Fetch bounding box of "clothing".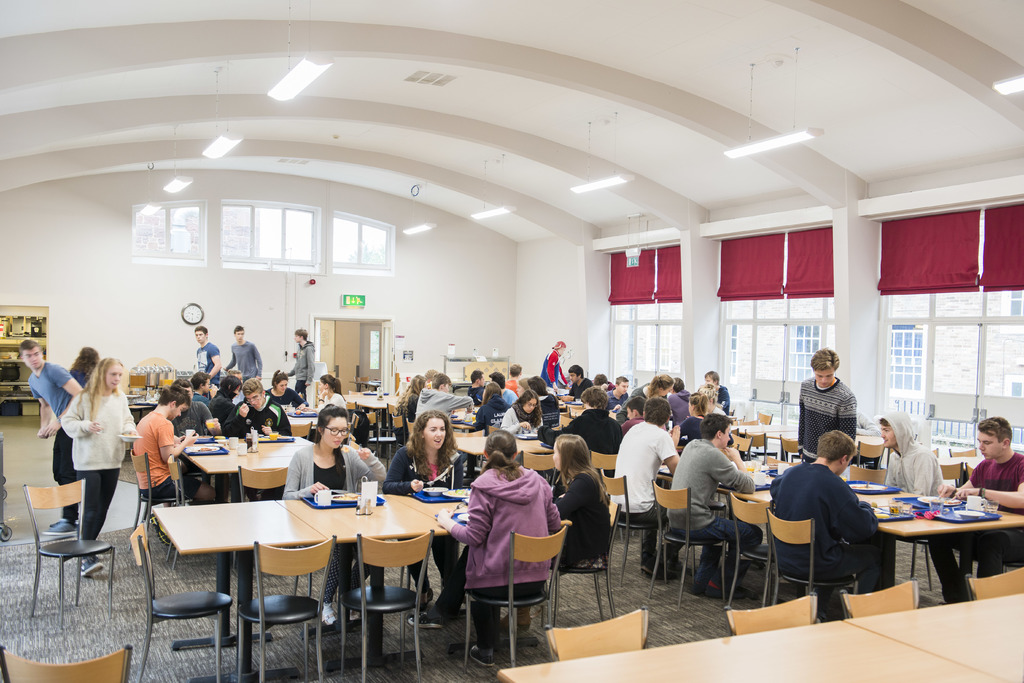
Bbox: (387, 451, 491, 611).
